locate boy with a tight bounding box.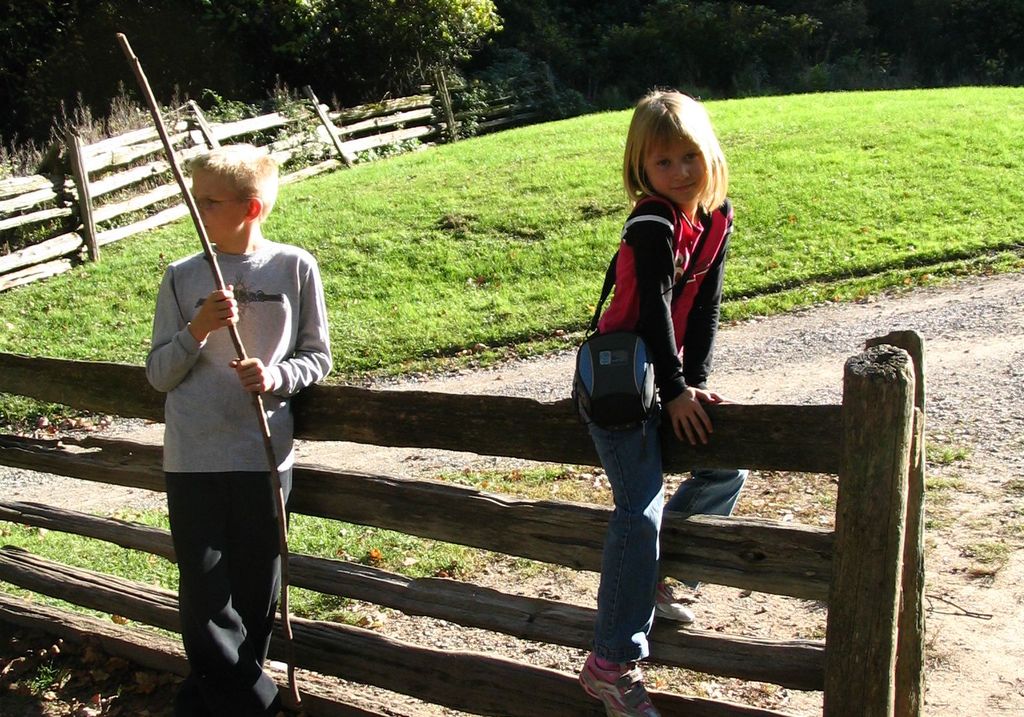
left=118, top=163, right=330, bottom=694.
